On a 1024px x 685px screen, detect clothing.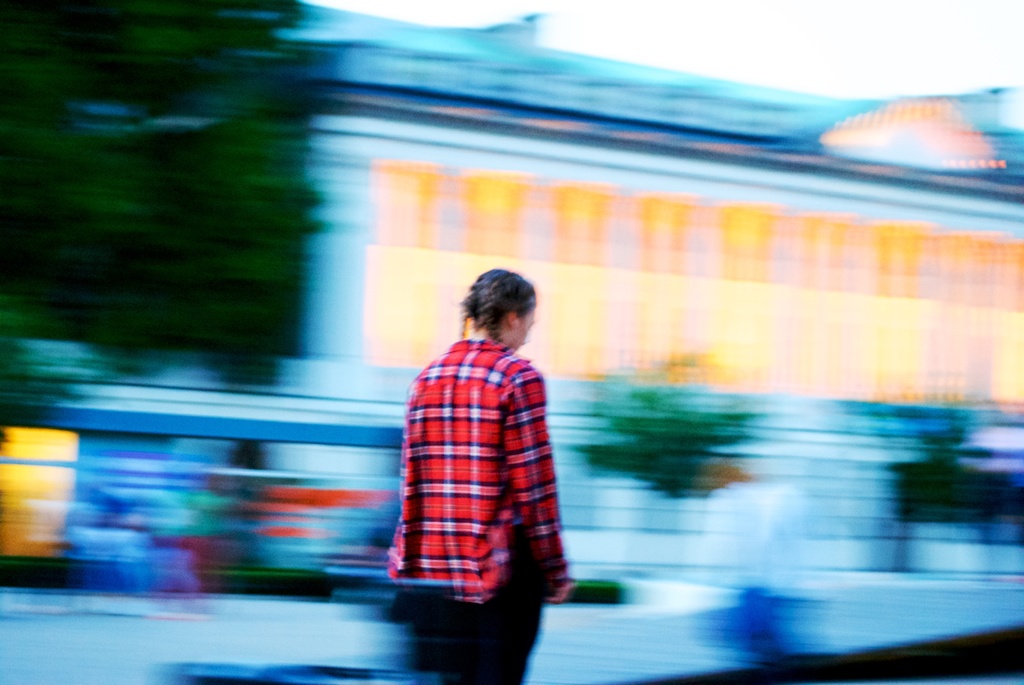
detection(376, 338, 556, 604).
